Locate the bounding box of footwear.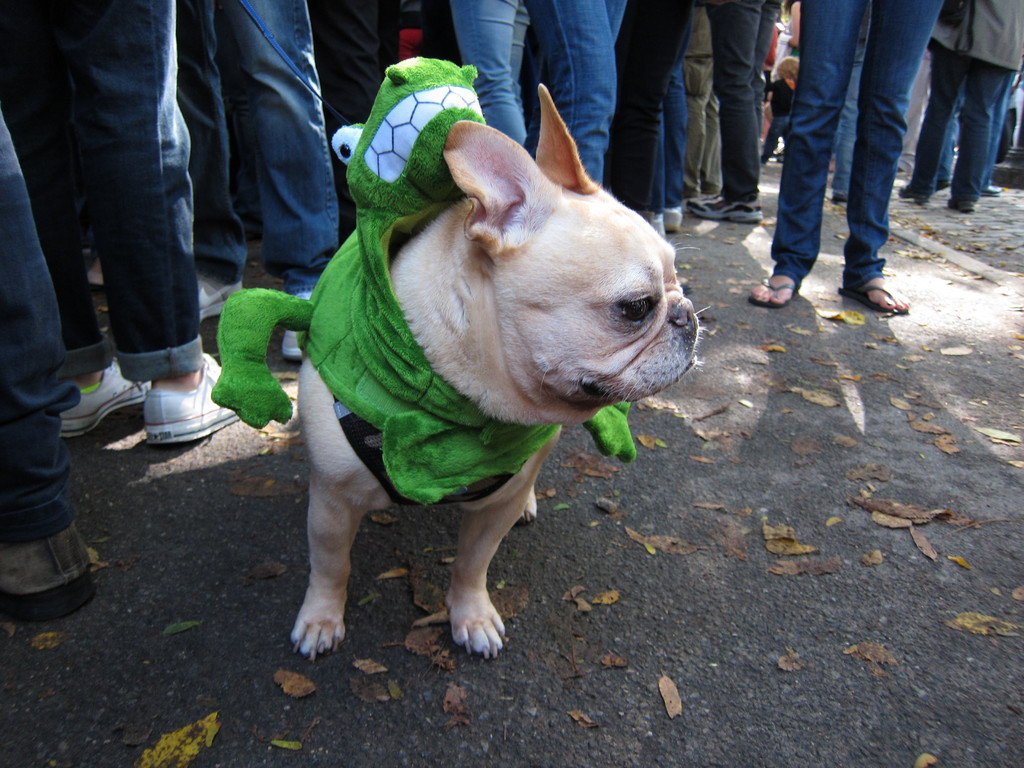
Bounding box: <bbox>198, 269, 242, 321</bbox>.
